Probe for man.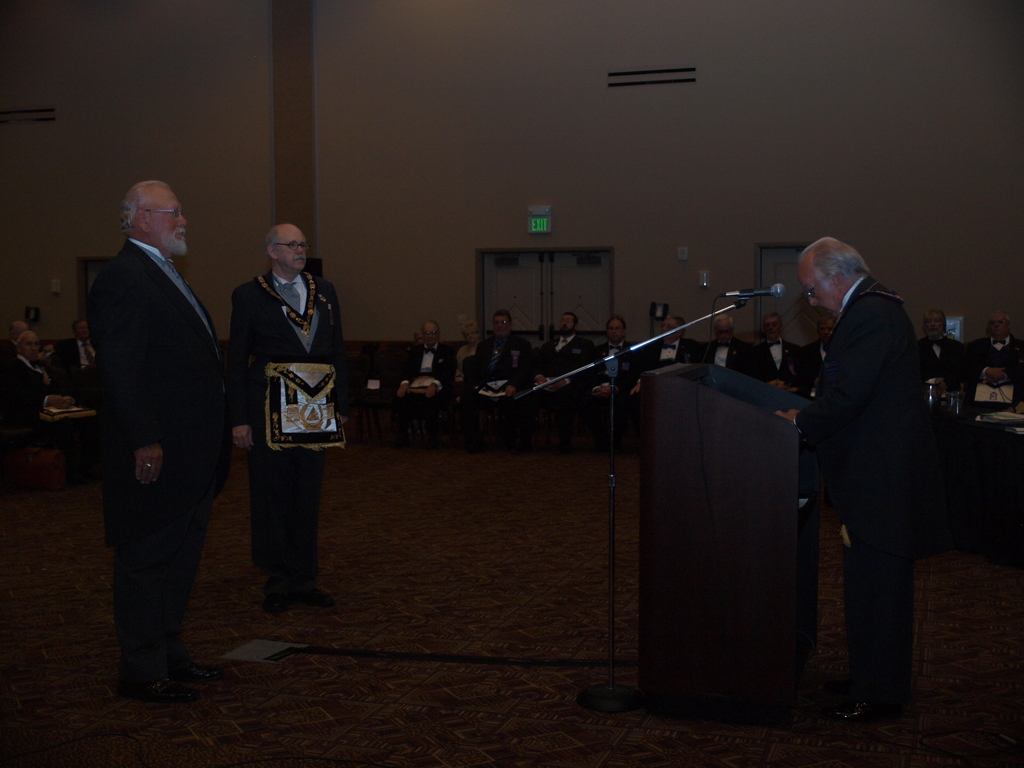
Probe result: (806, 314, 838, 395).
